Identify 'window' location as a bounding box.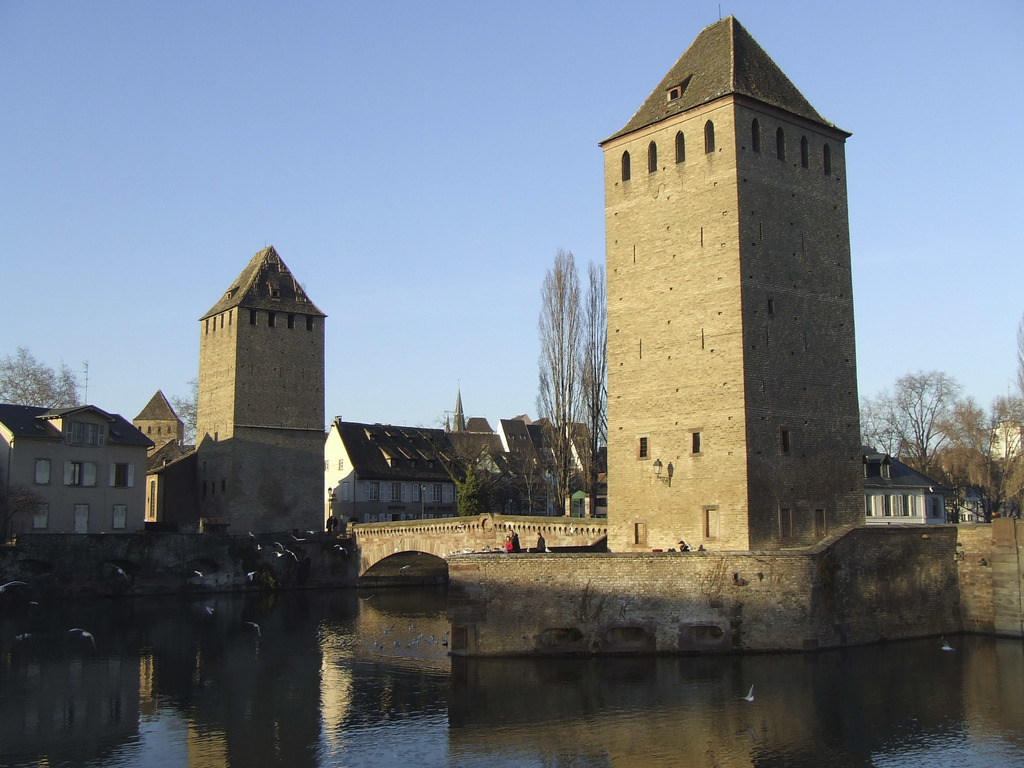
753, 120, 761, 154.
